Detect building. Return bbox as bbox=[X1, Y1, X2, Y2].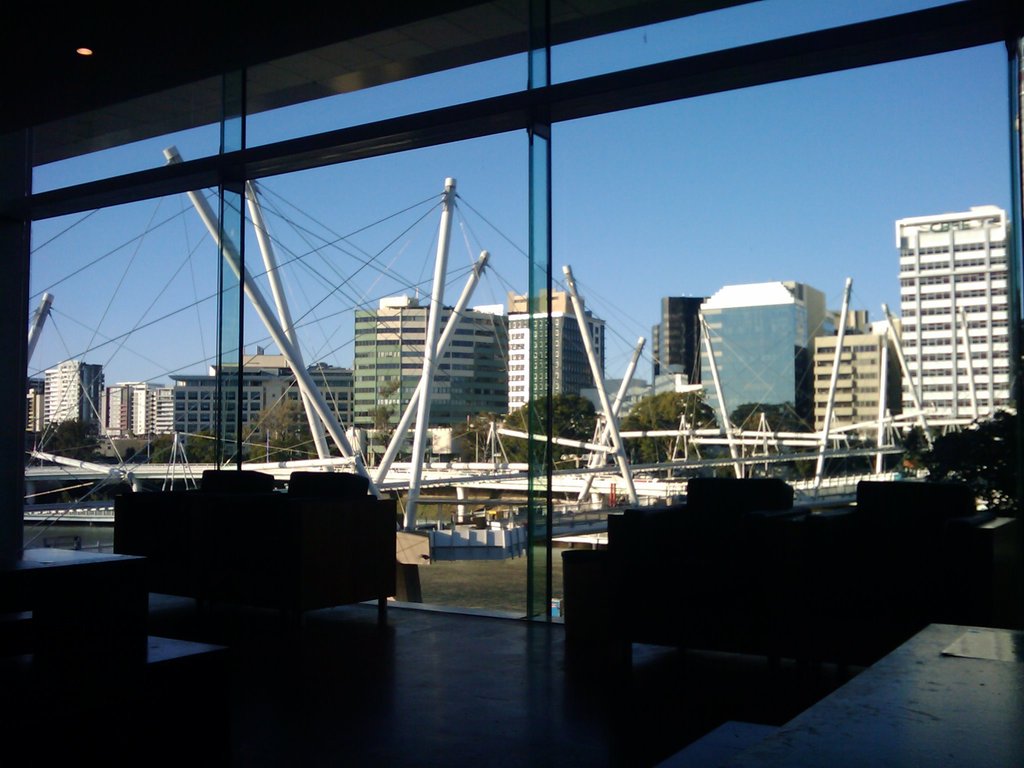
bbox=[135, 362, 269, 470].
